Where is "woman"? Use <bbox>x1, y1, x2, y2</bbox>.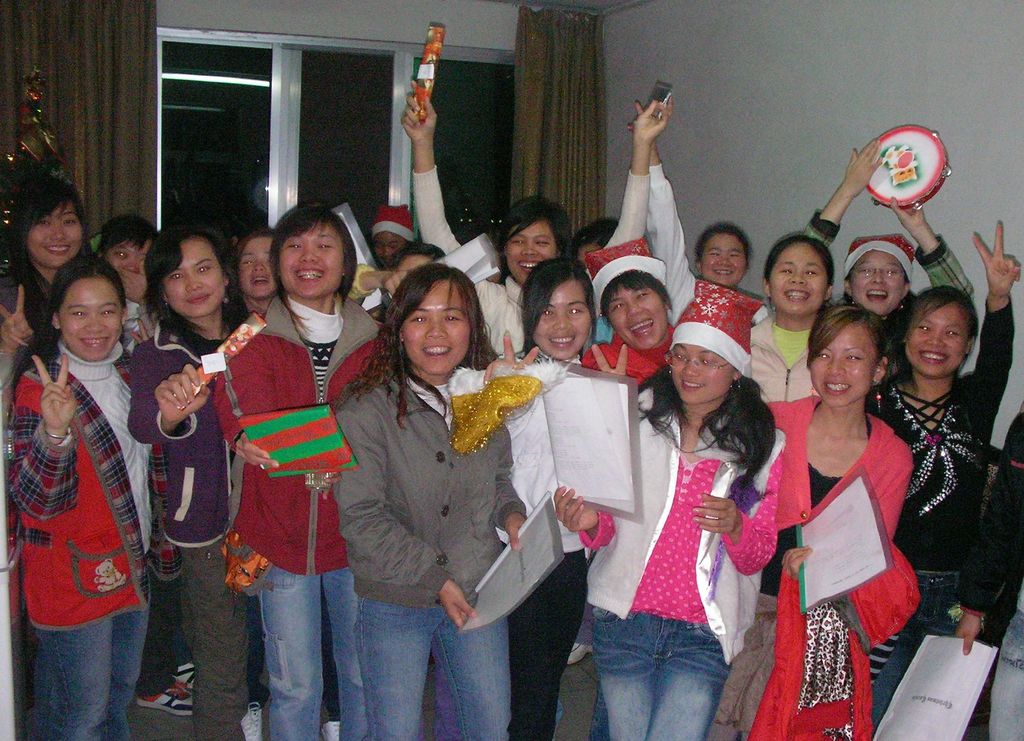
<bbox>228, 226, 276, 323</bbox>.
